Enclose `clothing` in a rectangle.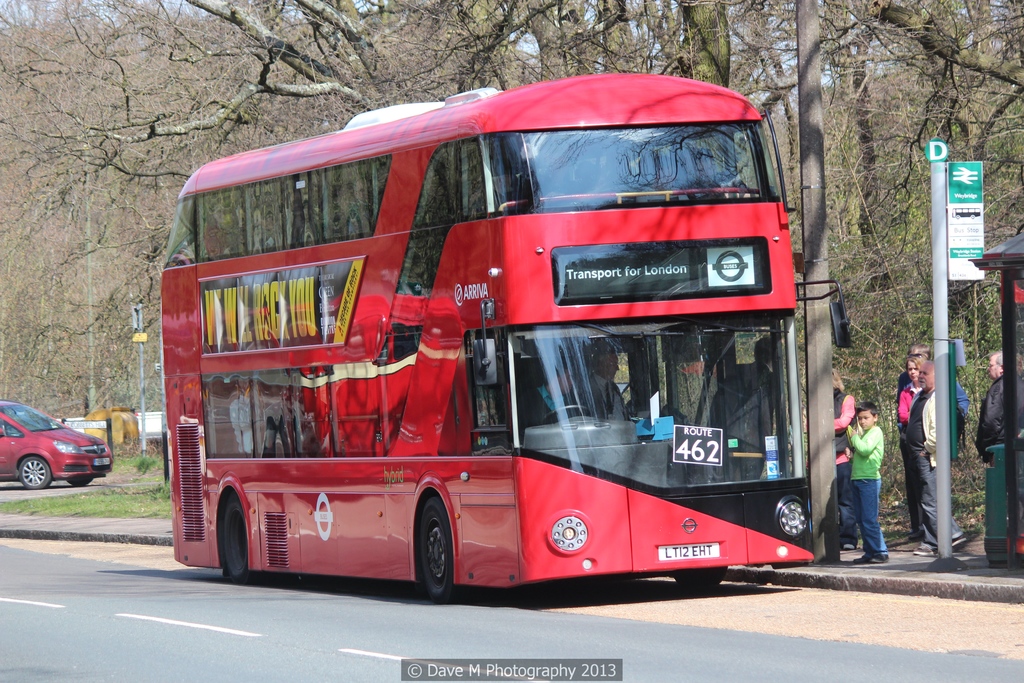
box=[705, 364, 774, 479].
